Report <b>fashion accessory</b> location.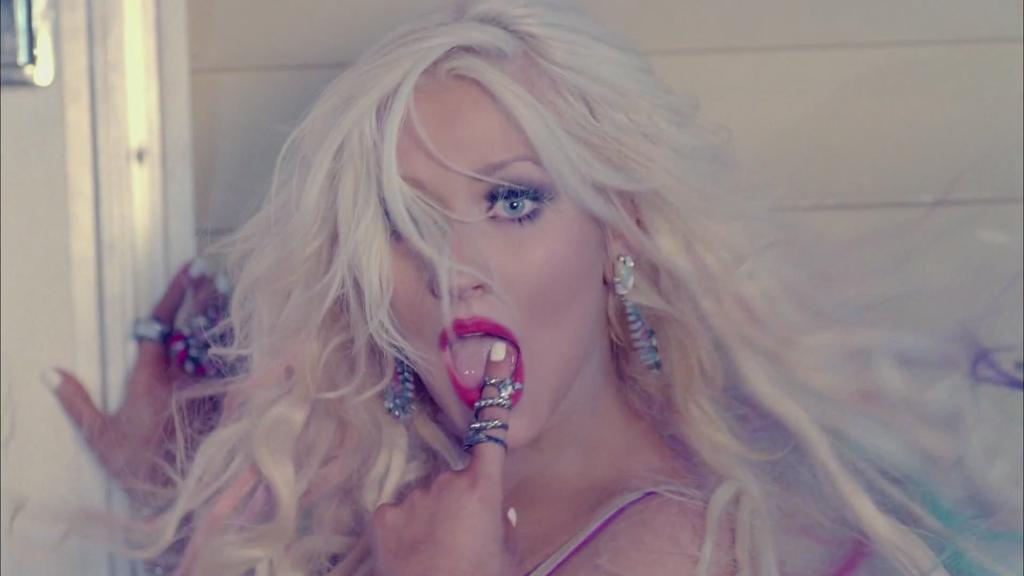
Report: 191, 259, 205, 279.
